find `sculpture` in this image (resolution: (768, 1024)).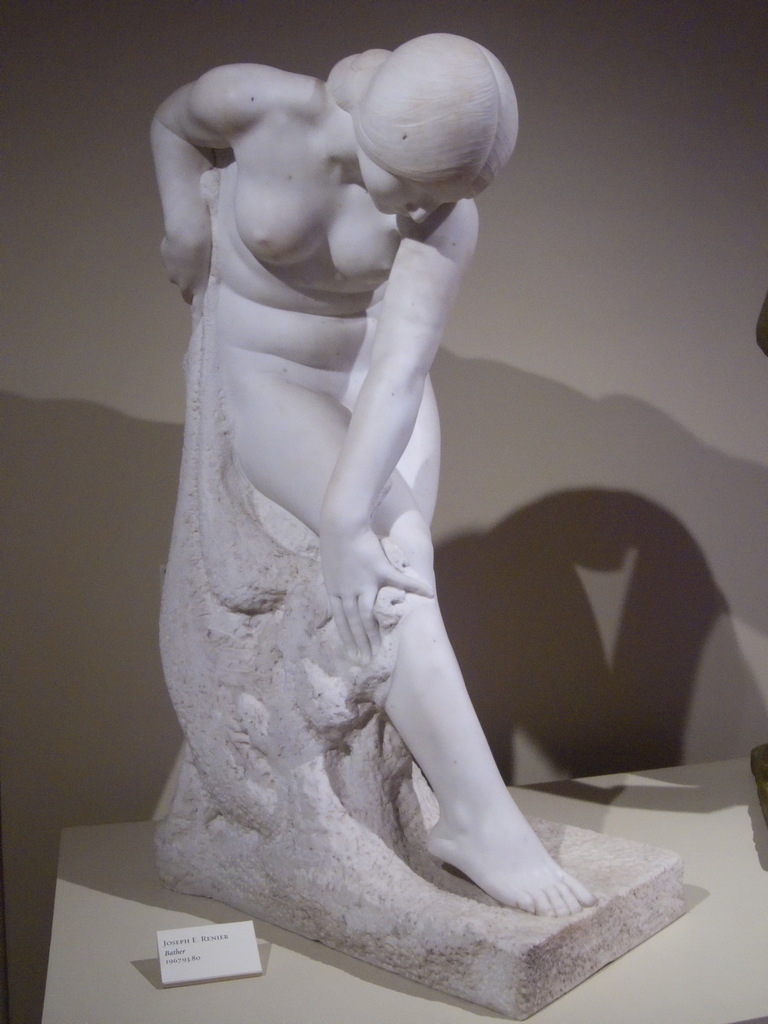
detection(122, 0, 615, 941).
